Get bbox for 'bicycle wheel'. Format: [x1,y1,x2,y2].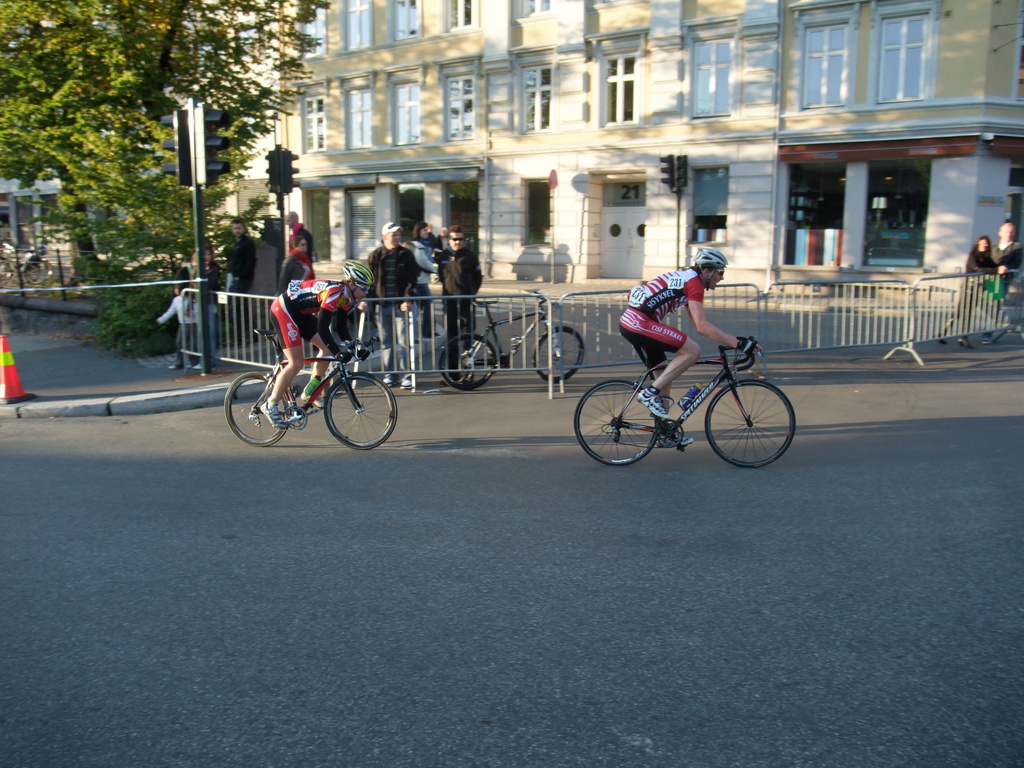
[707,380,787,467].
